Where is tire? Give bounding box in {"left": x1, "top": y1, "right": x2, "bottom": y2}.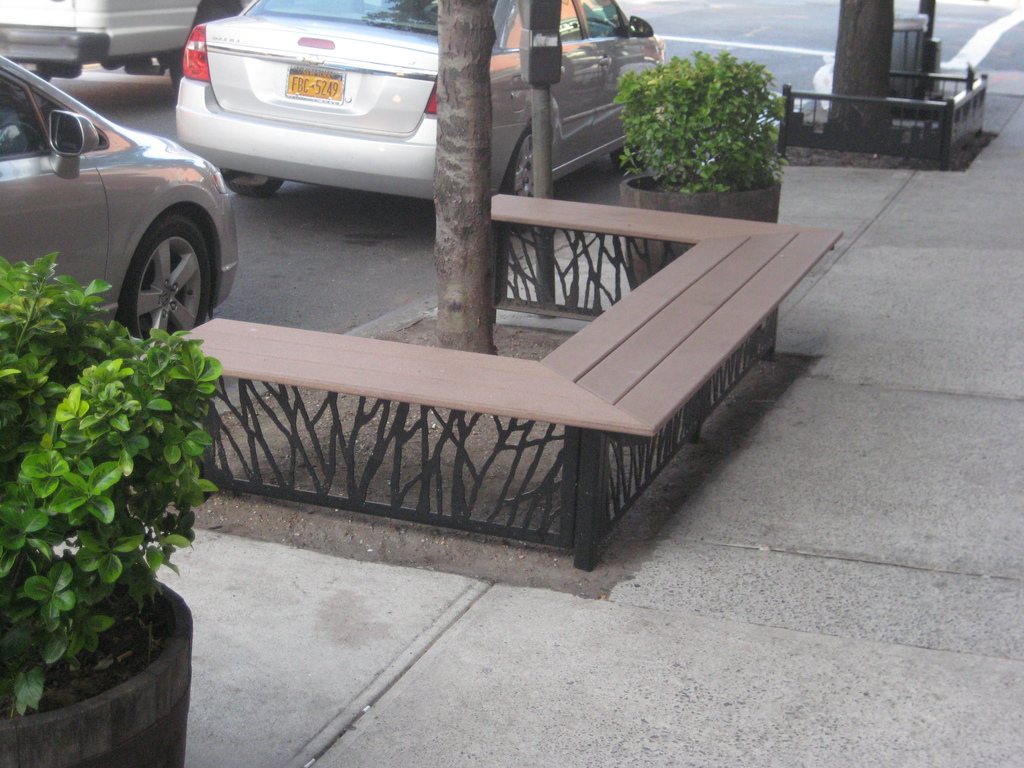
{"left": 114, "top": 209, "right": 212, "bottom": 344}.
